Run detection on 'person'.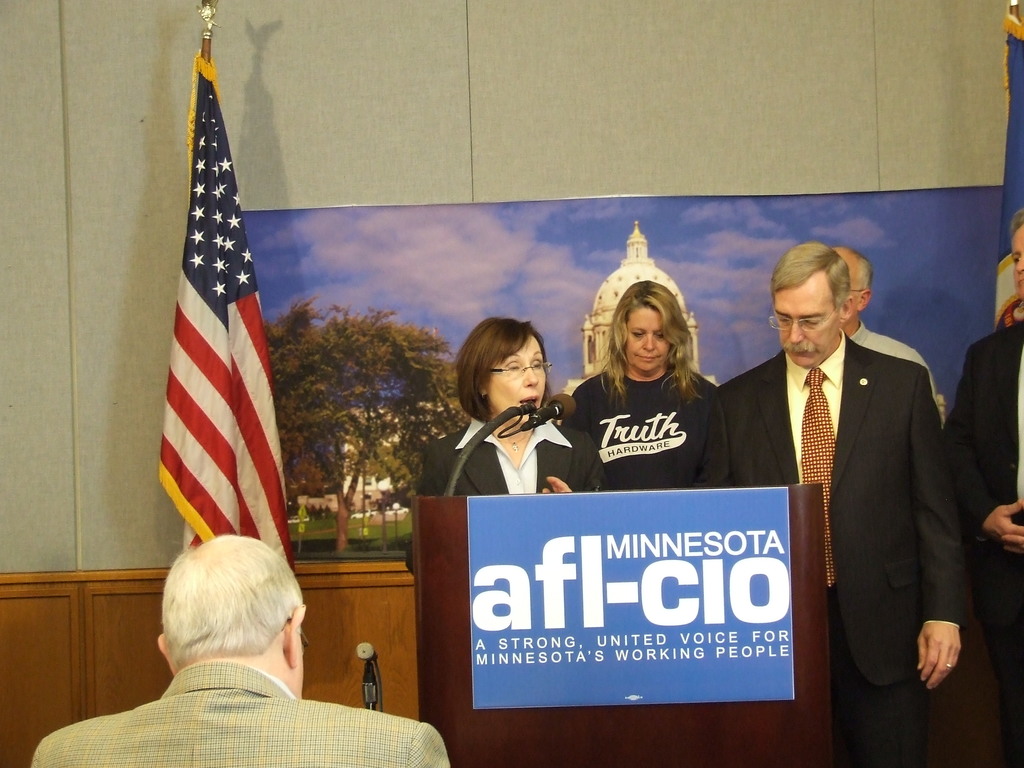
Result: (left=27, top=534, right=447, bottom=767).
